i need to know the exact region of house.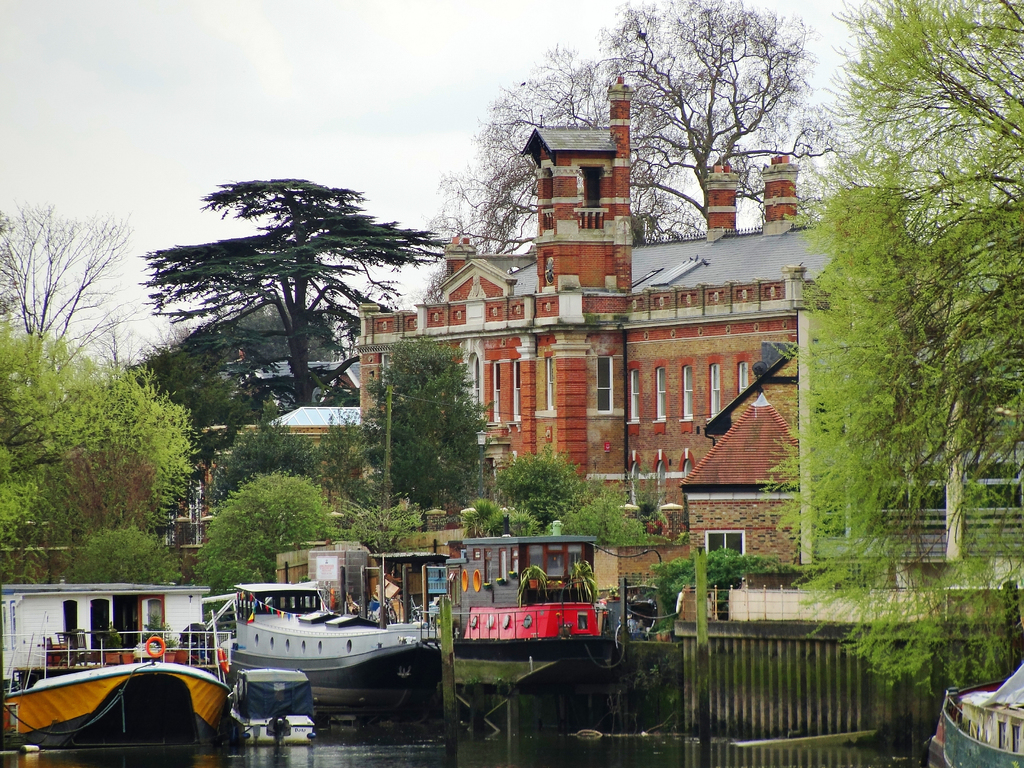
Region: [592, 541, 689, 609].
